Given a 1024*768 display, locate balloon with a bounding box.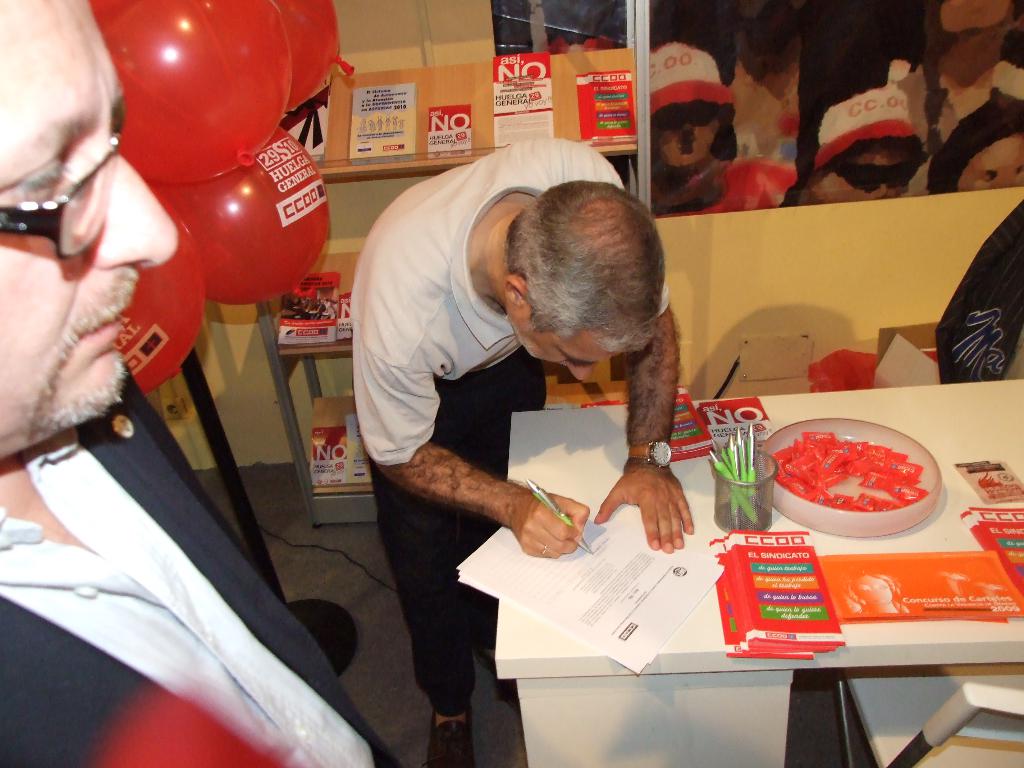
Located: 271:0:356:118.
